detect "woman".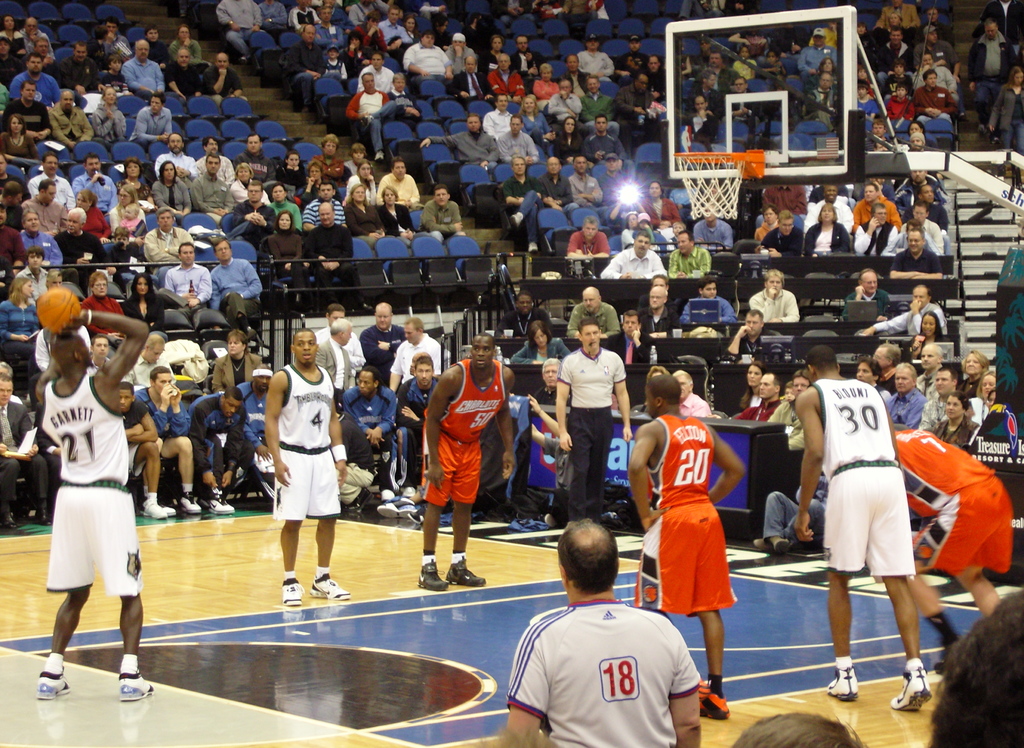
Detected at bbox(511, 326, 570, 363).
